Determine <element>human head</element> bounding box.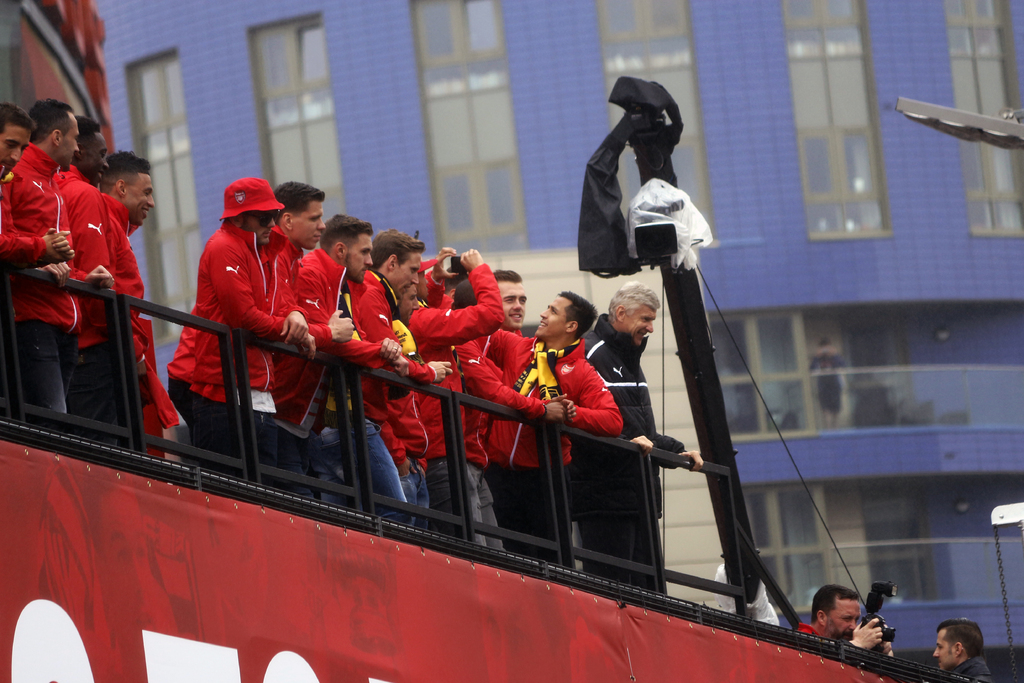
Determined: left=73, top=114, right=109, bottom=189.
